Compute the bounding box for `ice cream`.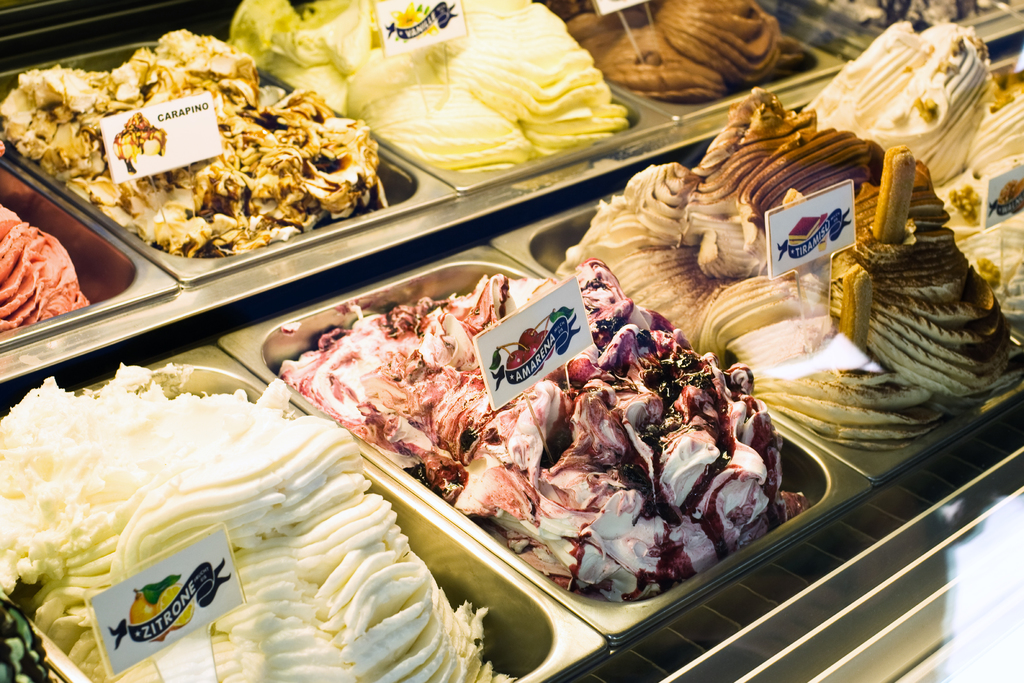
l=0, t=26, r=391, b=261.
